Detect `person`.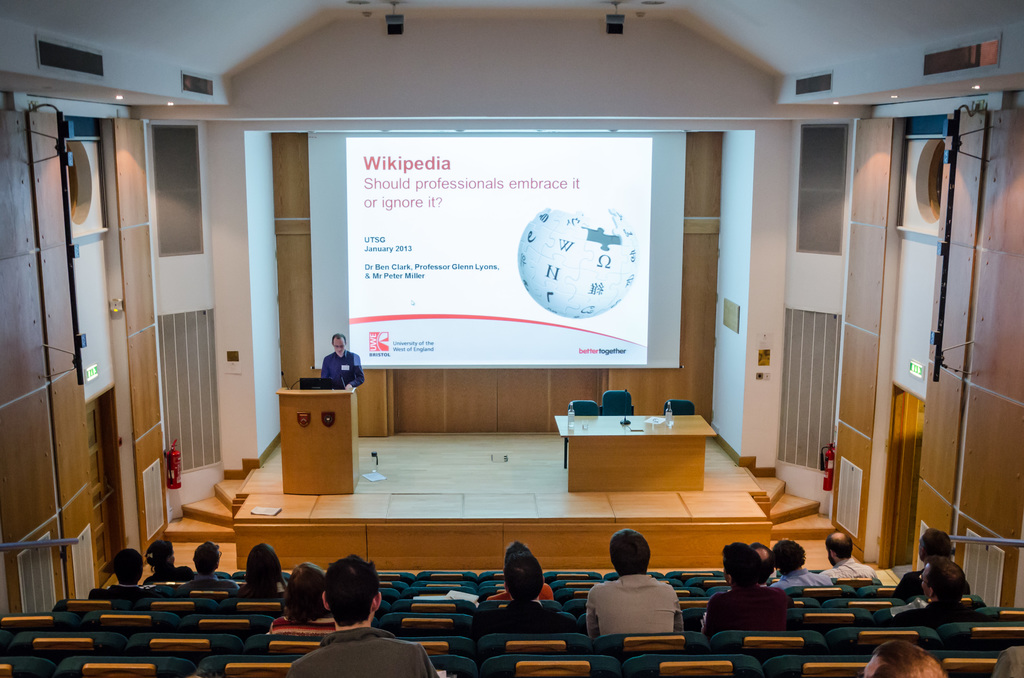
Detected at [left=993, top=645, right=1023, bottom=677].
